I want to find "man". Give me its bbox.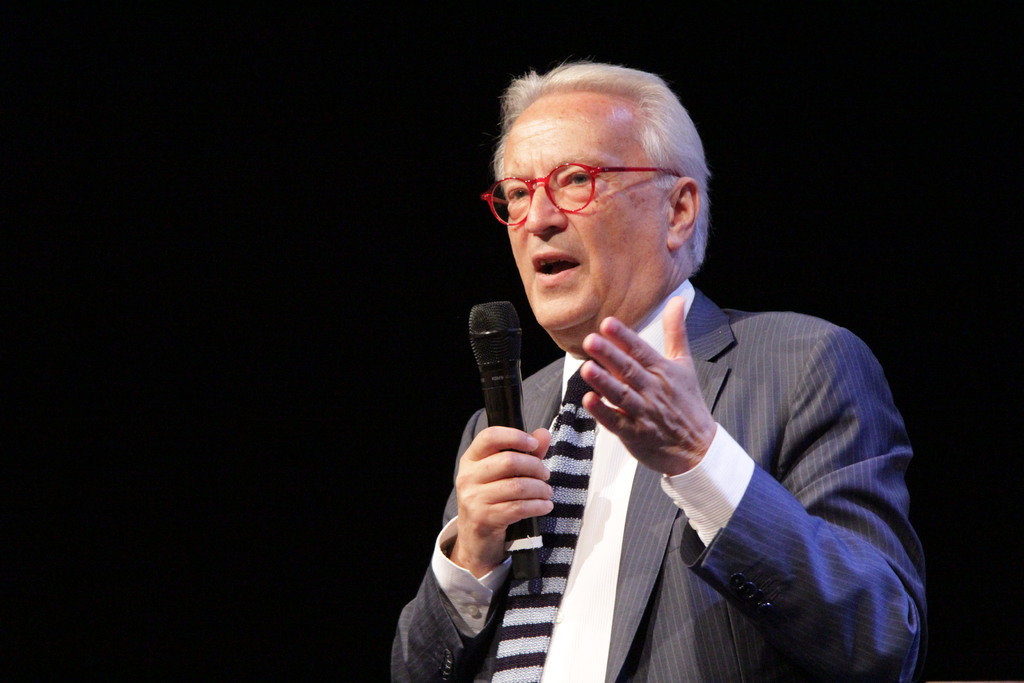
region(430, 96, 913, 682).
